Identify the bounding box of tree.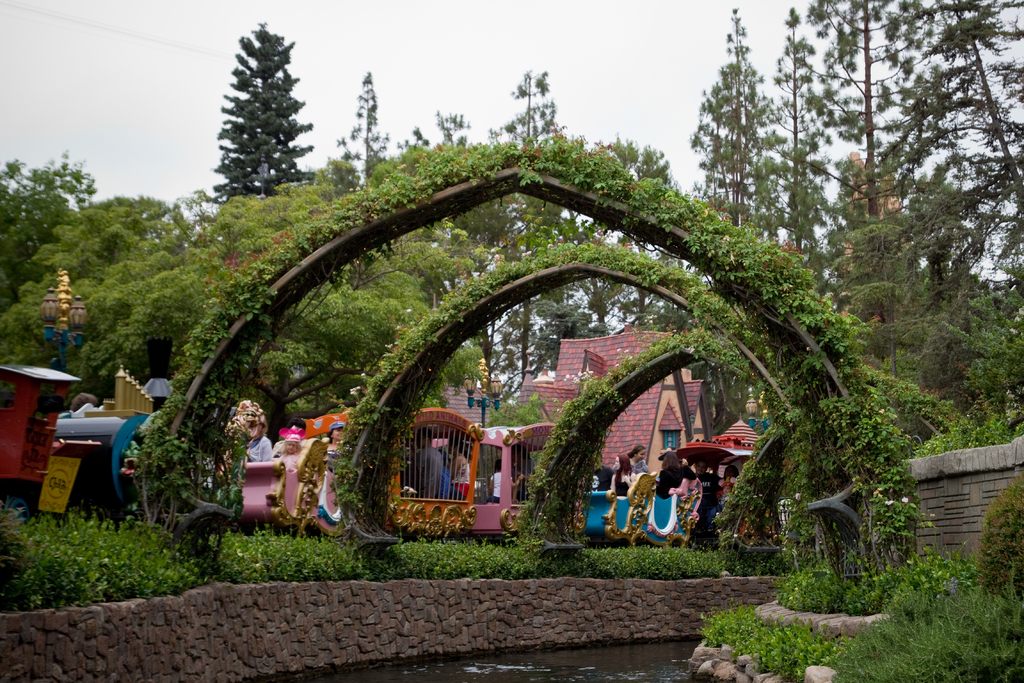
bbox=[426, 108, 496, 389].
